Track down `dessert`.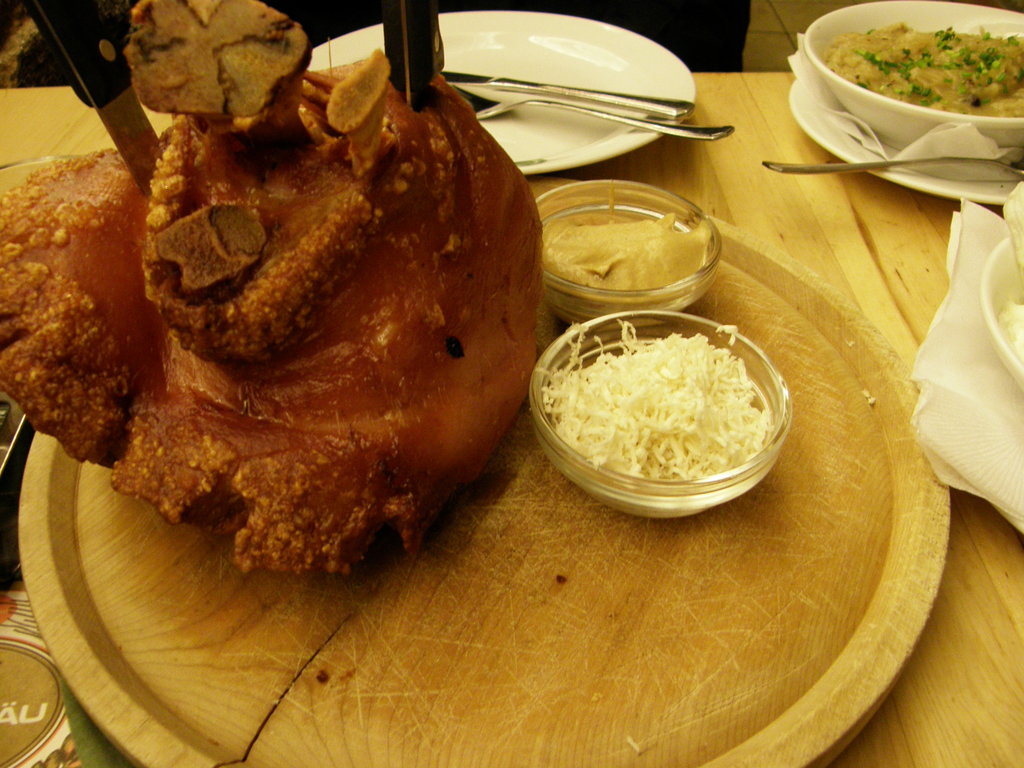
Tracked to detection(847, 24, 1023, 121).
